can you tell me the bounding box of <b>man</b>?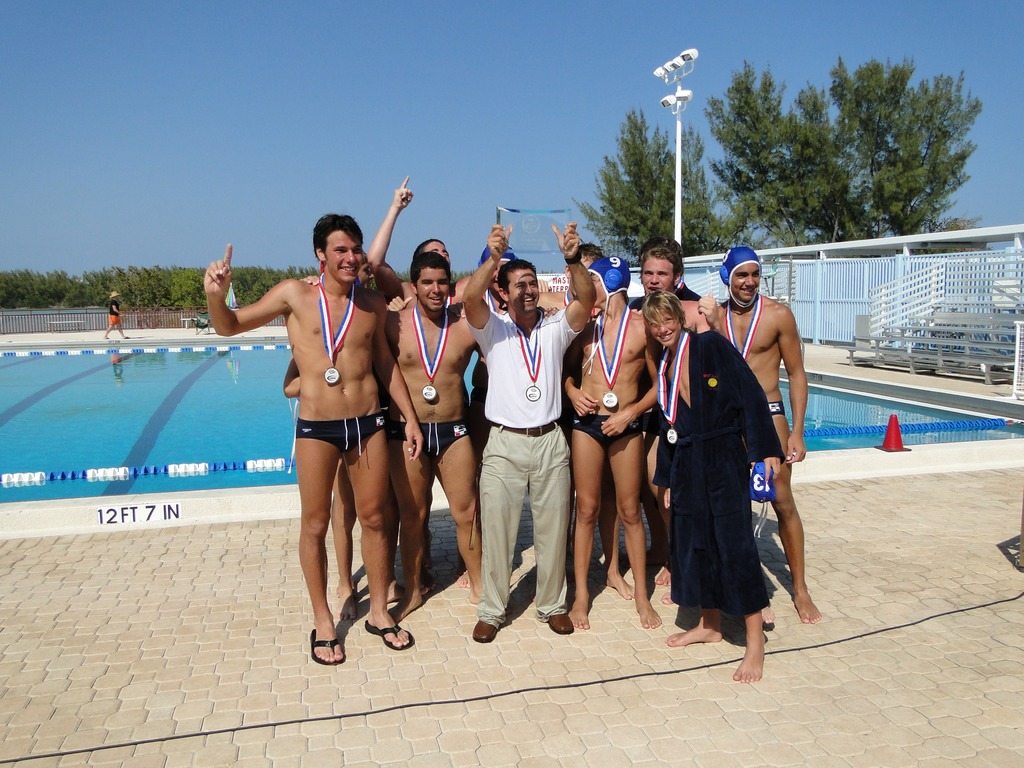
{"left": 285, "top": 250, "right": 414, "bottom": 621}.
